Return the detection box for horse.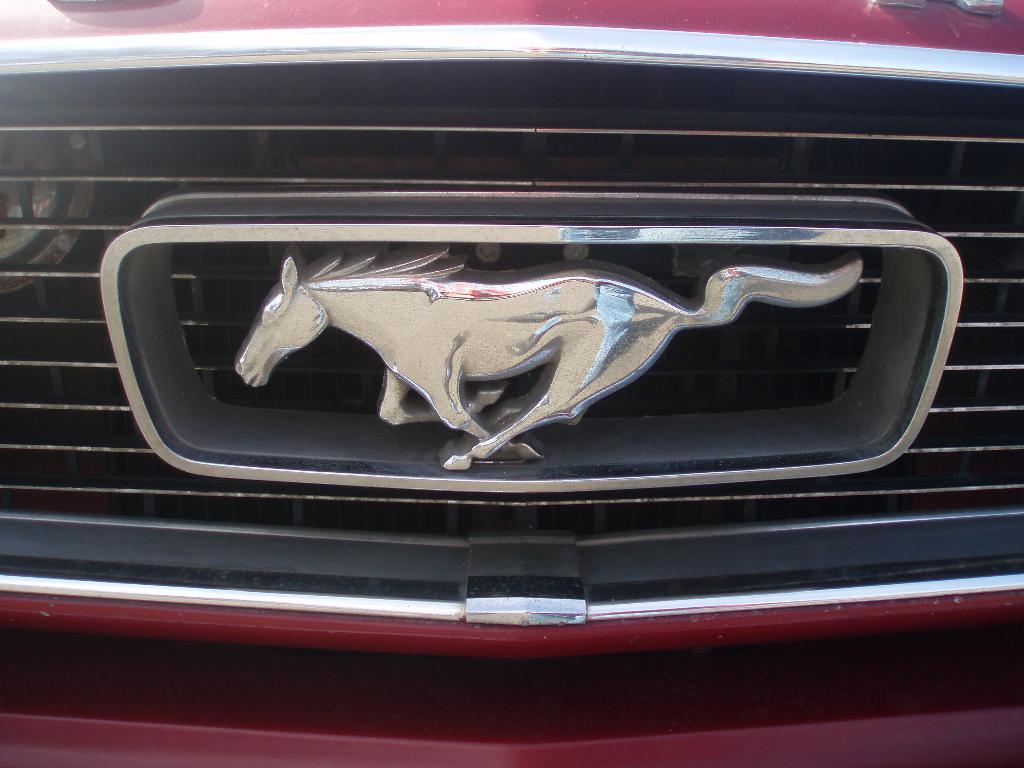
select_region(234, 249, 867, 474).
